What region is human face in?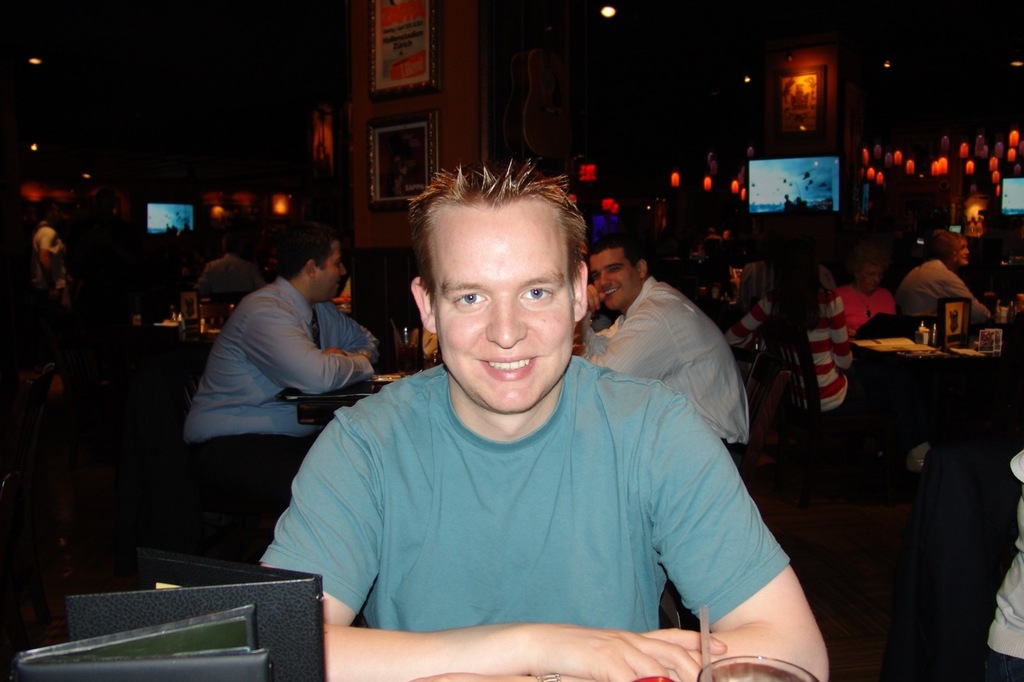
434,212,574,411.
